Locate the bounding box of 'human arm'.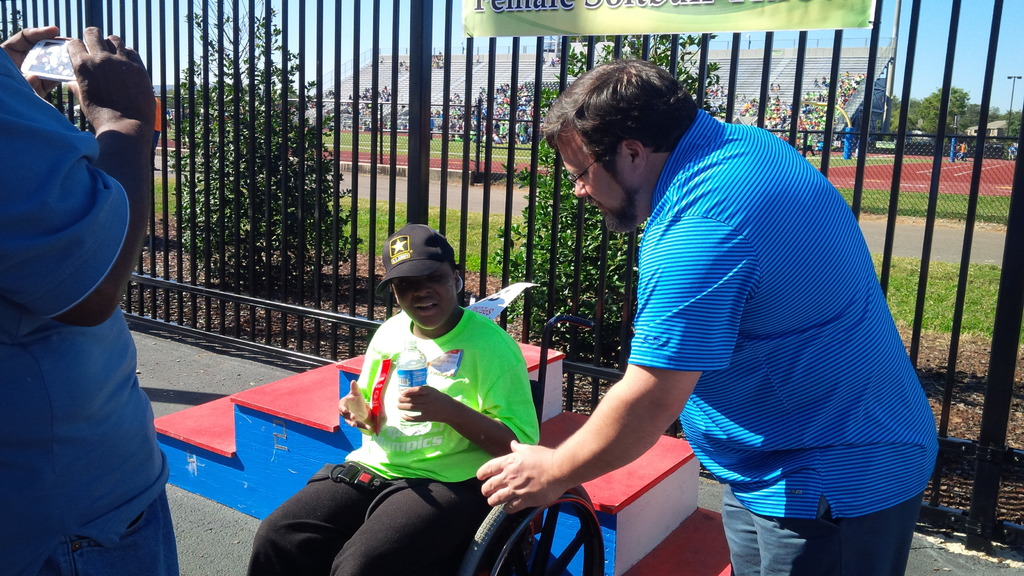
Bounding box: (0,15,161,333).
